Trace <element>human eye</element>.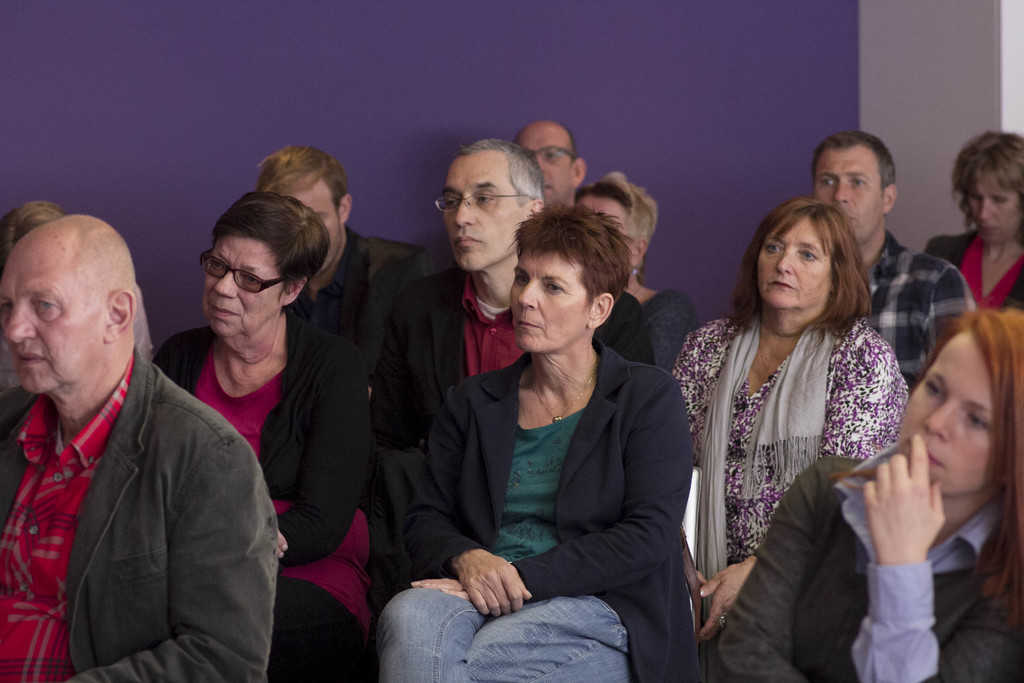
Traced to left=470, top=188, right=495, bottom=209.
